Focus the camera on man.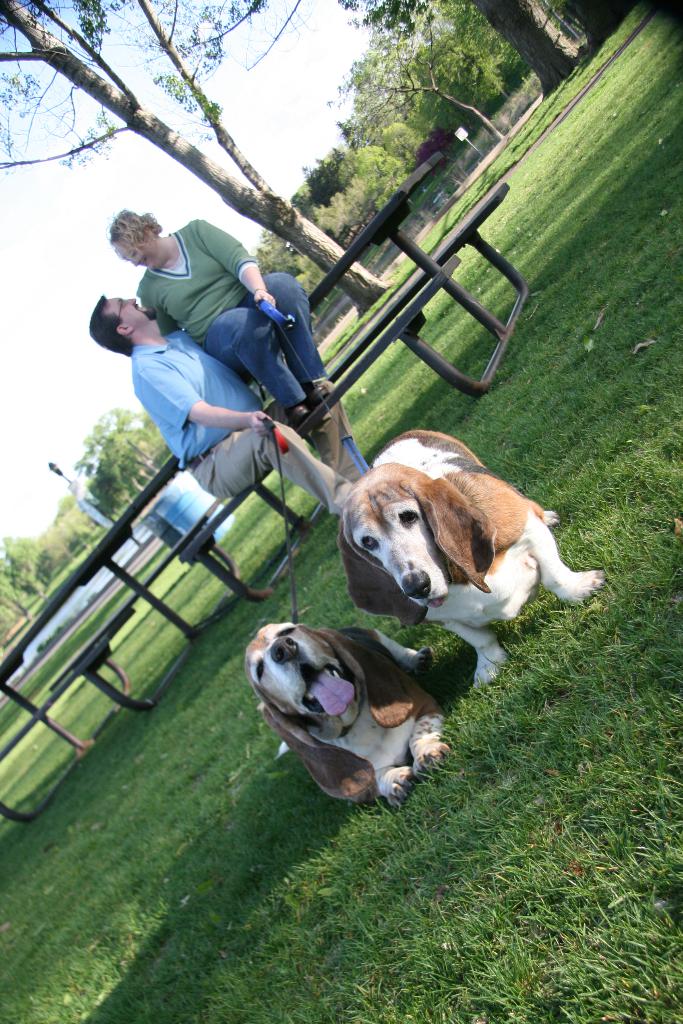
Focus region: bbox=(83, 291, 366, 531).
